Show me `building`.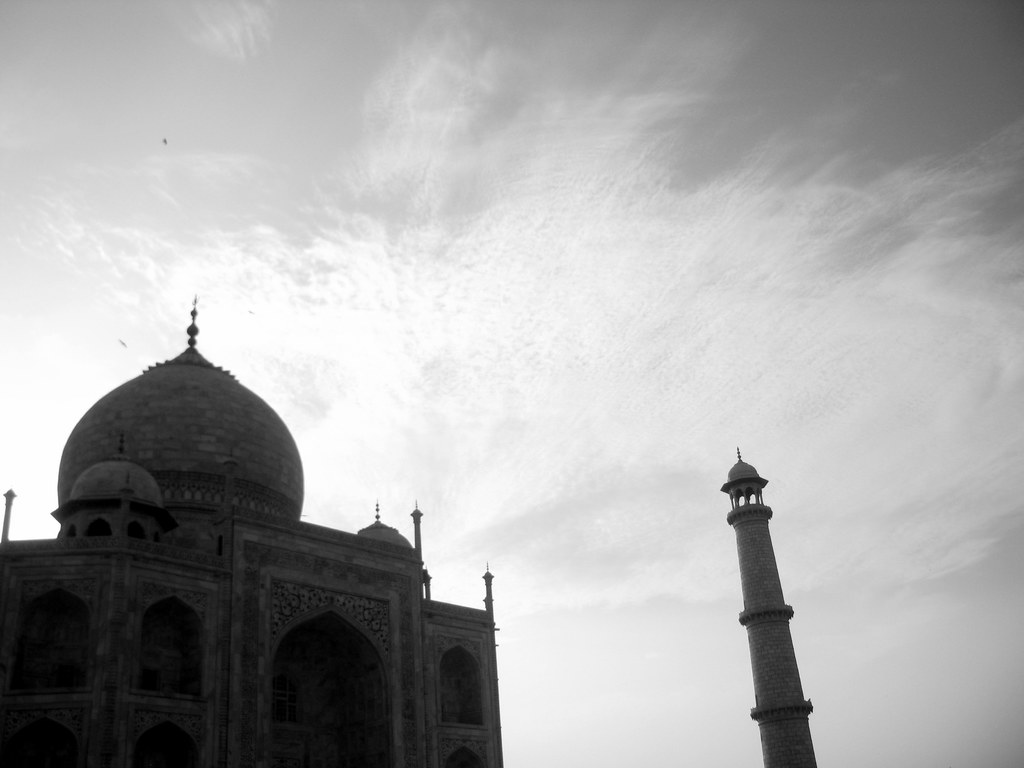
`building` is here: box(0, 305, 504, 767).
